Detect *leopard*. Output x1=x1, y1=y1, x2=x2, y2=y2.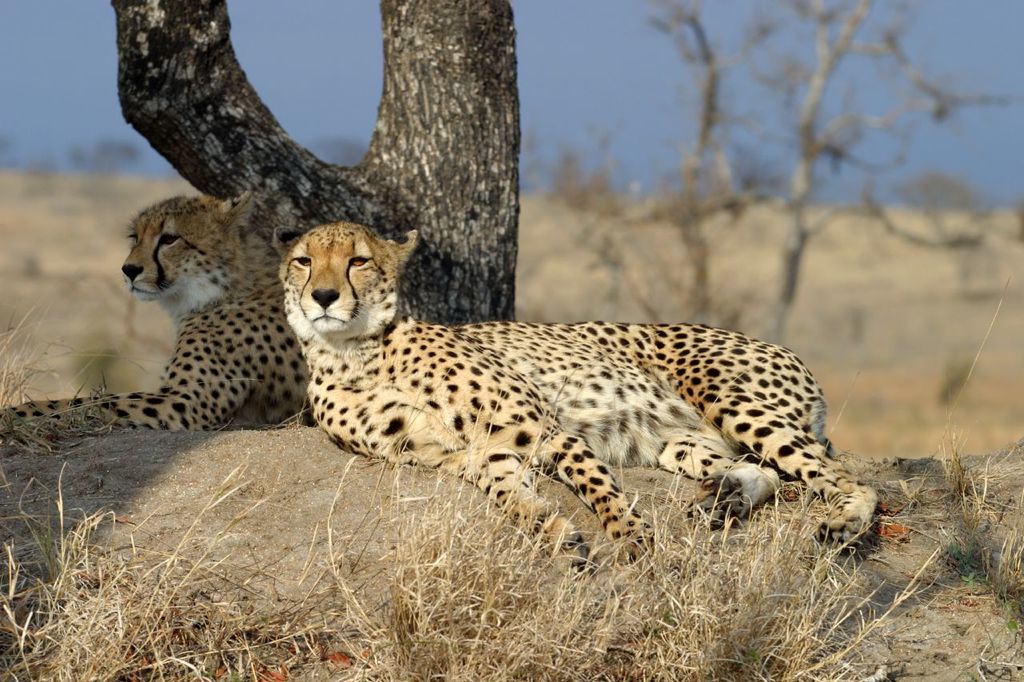
x1=0, y1=185, x2=329, y2=456.
